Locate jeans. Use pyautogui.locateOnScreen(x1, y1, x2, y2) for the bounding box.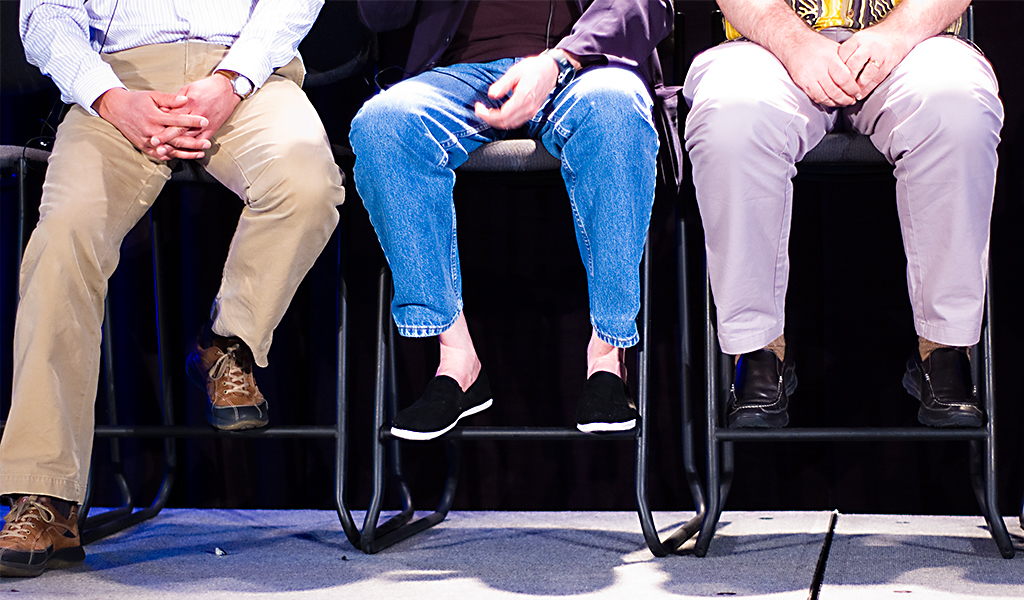
pyautogui.locateOnScreen(347, 58, 666, 351).
